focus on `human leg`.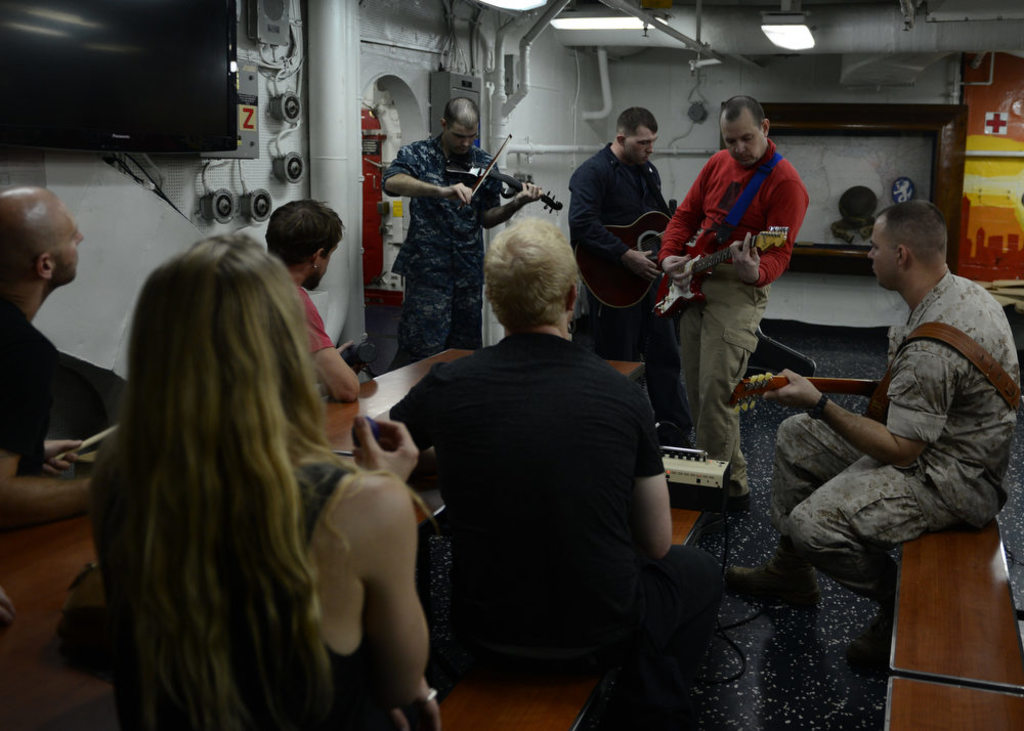
Focused at [x1=769, y1=472, x2=941, y2=610].
